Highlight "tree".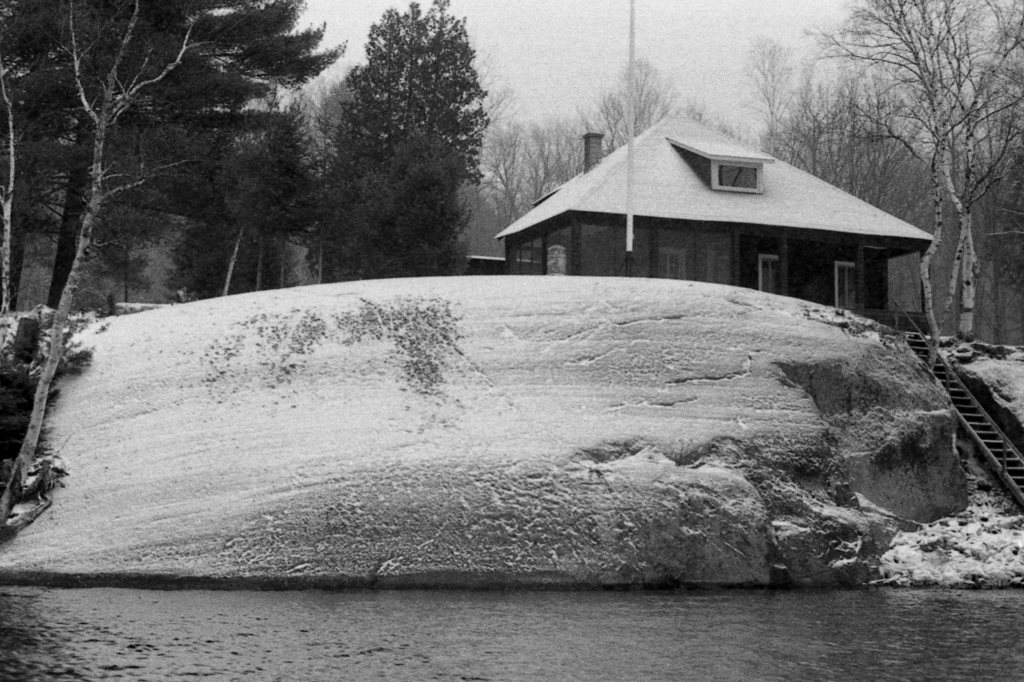
Highlighted region: {"x1": 751, "y1": 83, "x2": 826, "y2": 184}.
